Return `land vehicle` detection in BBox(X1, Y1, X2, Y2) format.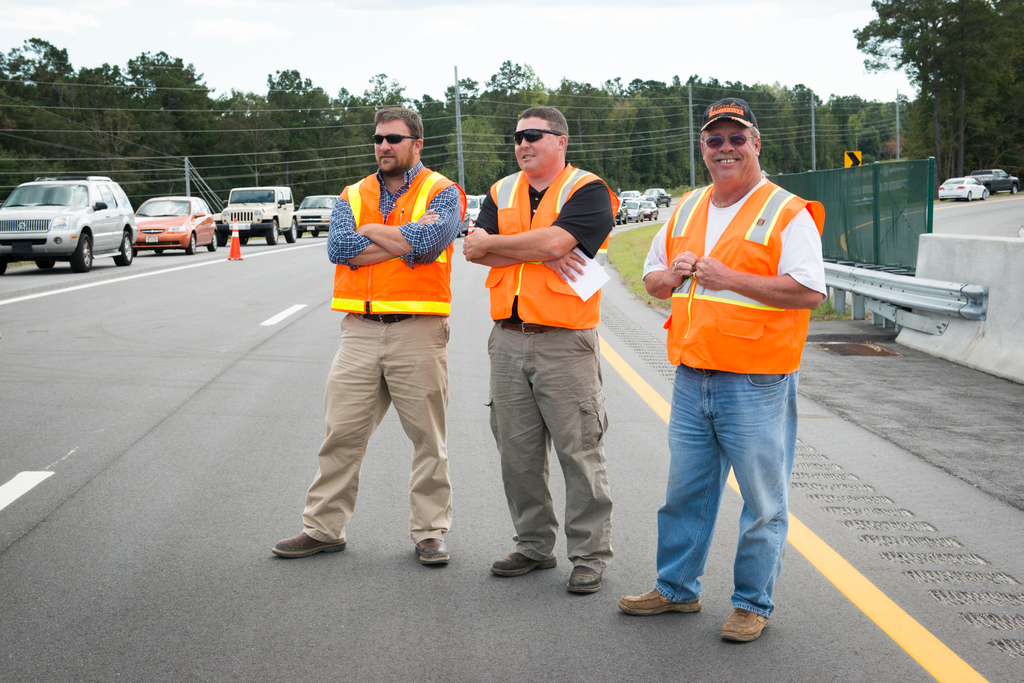
BBox(289, 193, 346, 234).
